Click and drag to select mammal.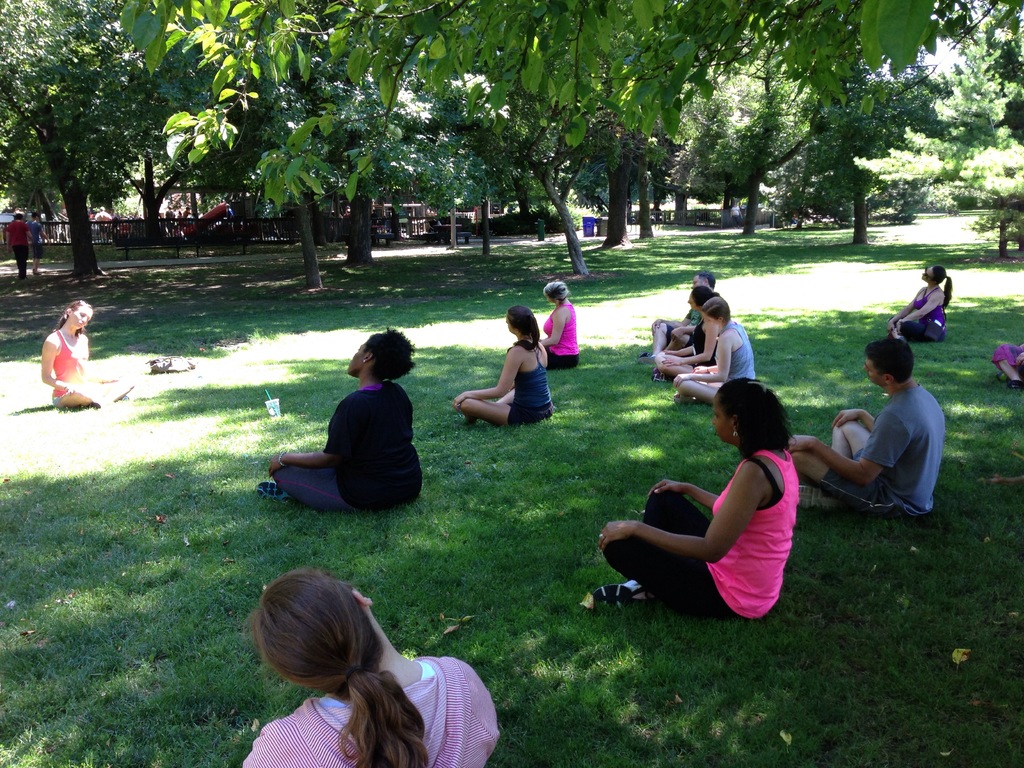
Selection: select_region(730, 202, 743, 227).
